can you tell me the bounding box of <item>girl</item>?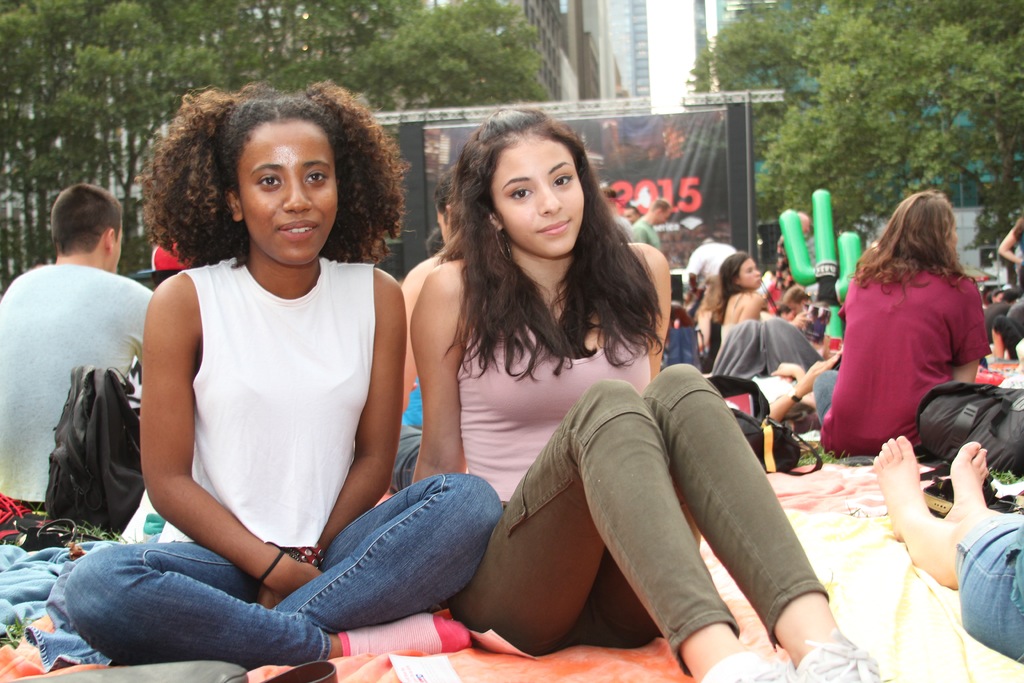
Rect(809, 185, 998, 454).
